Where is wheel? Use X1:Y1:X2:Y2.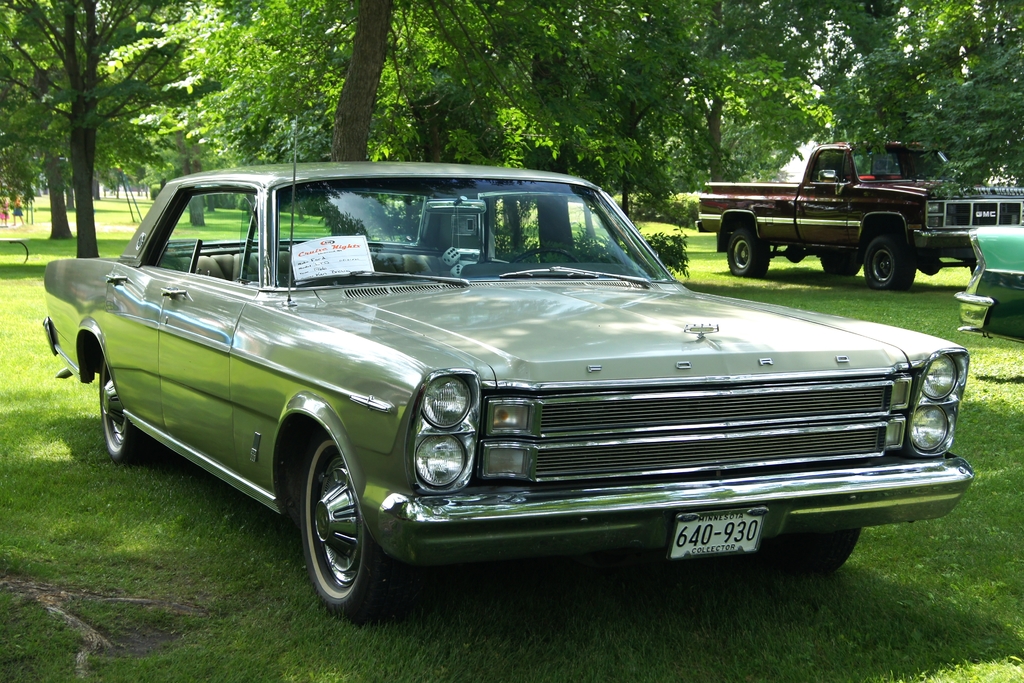
762:527:862:578.
